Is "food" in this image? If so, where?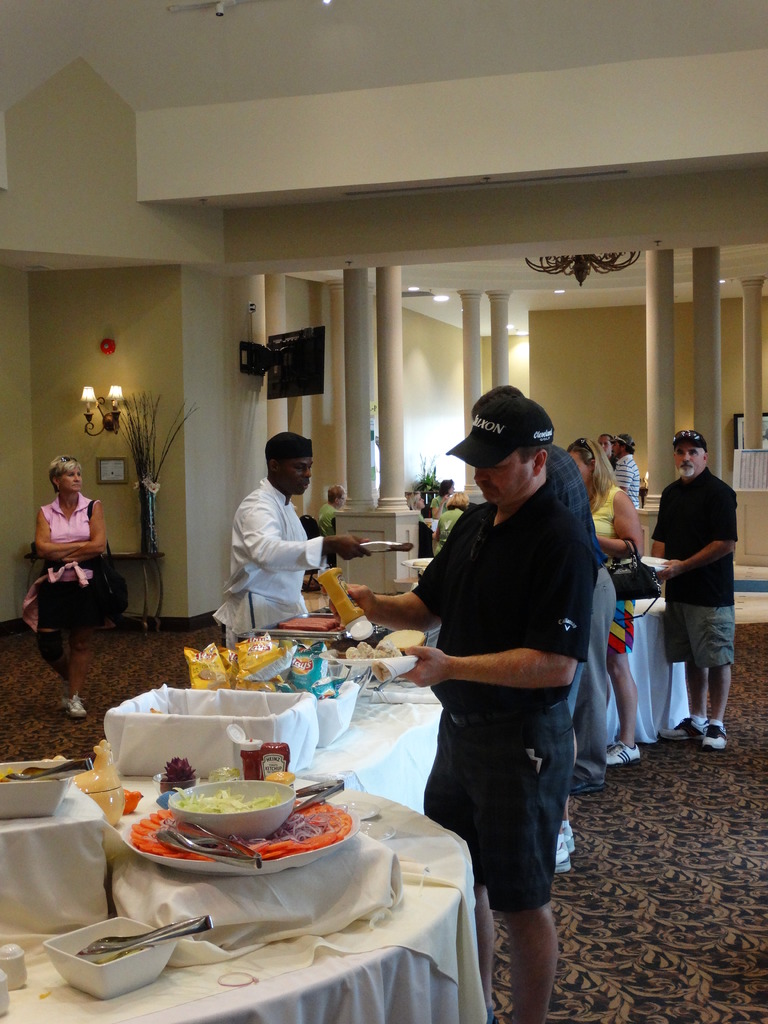
Yes, at 308:557:374:629.
